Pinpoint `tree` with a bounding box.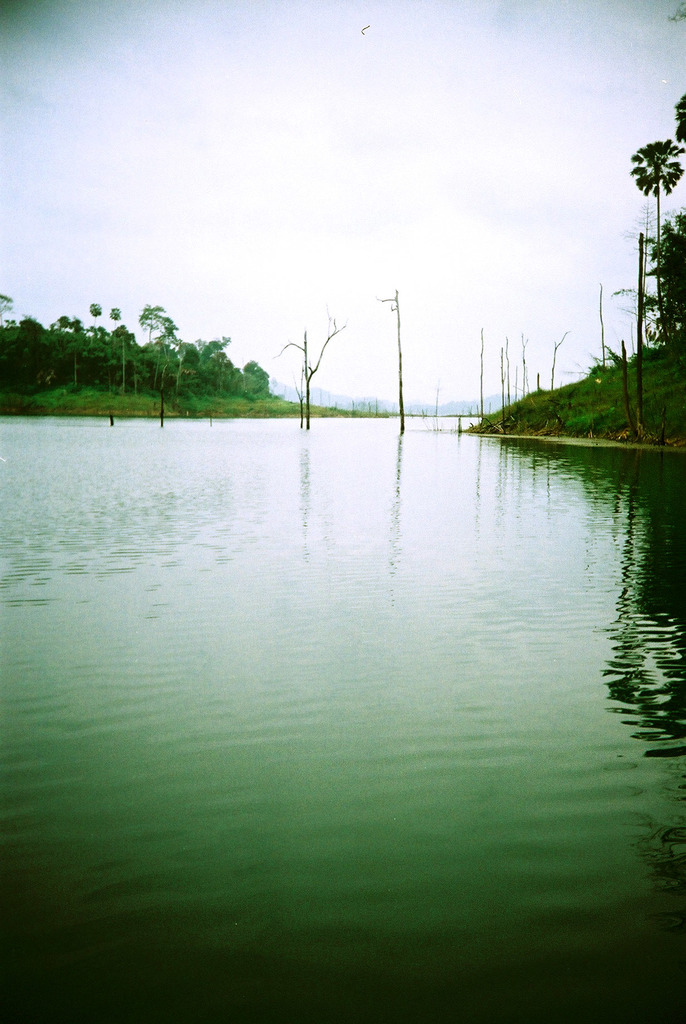
BBox(148, 319, 177, 390).
